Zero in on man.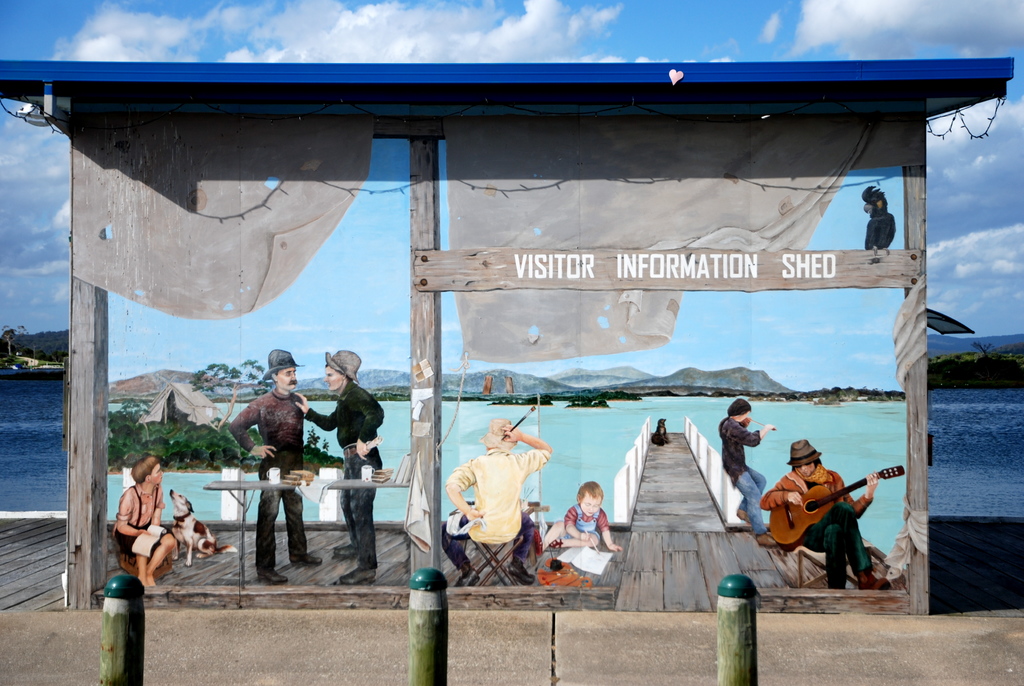
Zeroed in: rect(441, 409, 548, 583).
